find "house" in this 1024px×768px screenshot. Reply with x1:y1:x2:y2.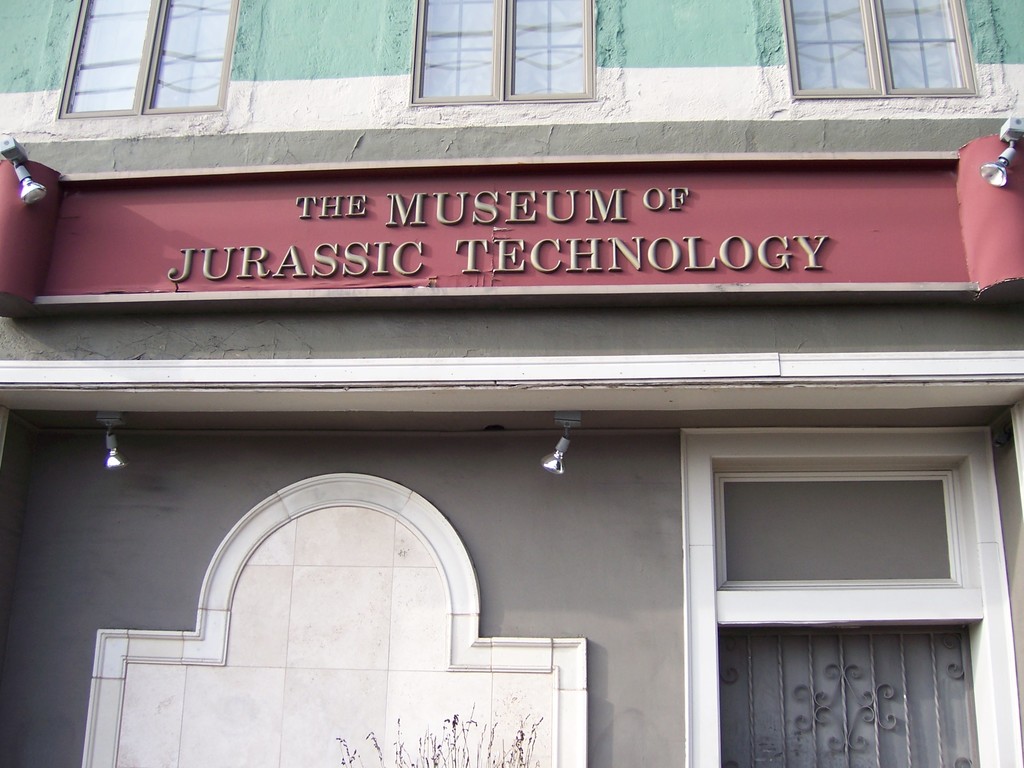
0:0:1023:767.
